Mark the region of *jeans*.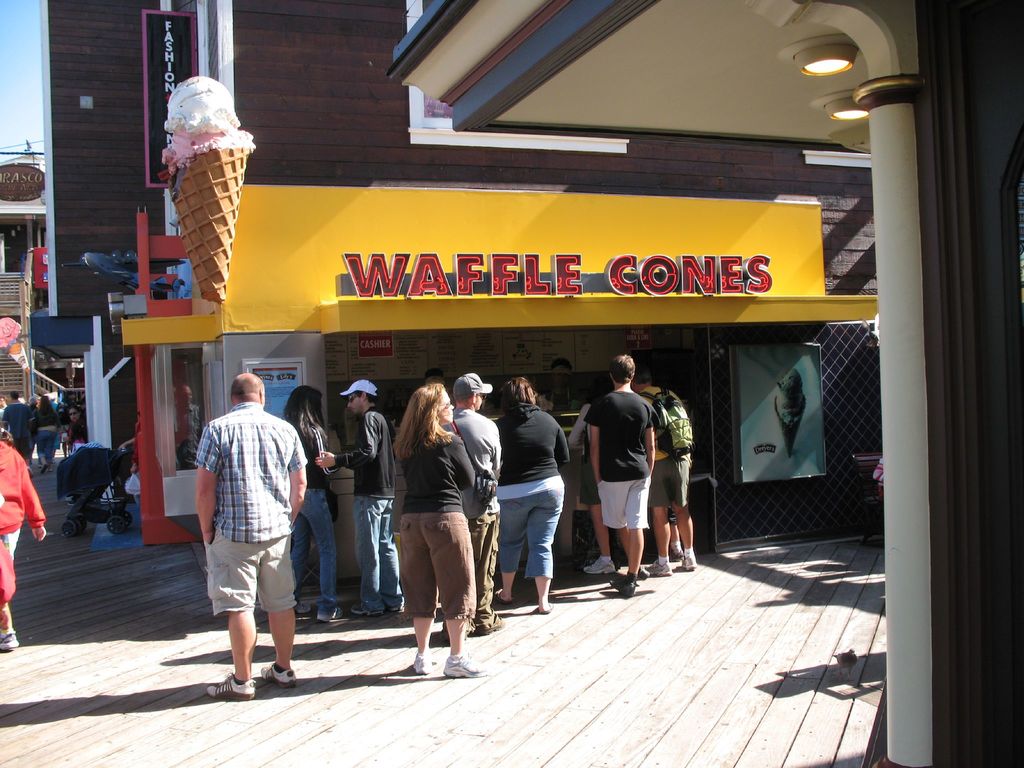
Region: crop(355, 495, 403, 615).
